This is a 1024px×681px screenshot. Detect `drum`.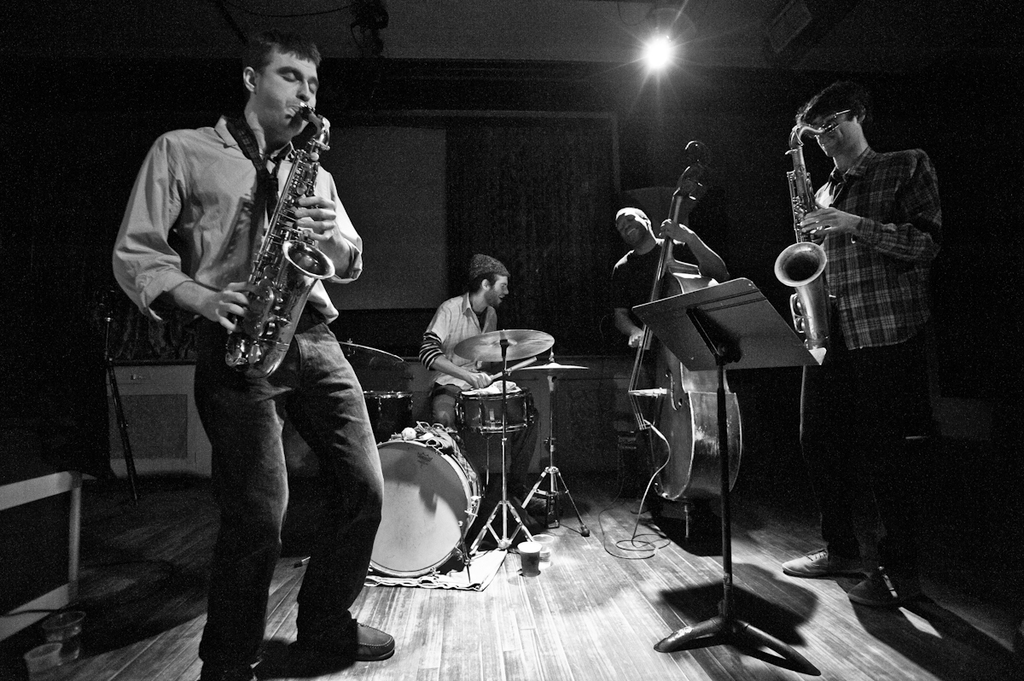
select_region(359, 388, 415, 442).
